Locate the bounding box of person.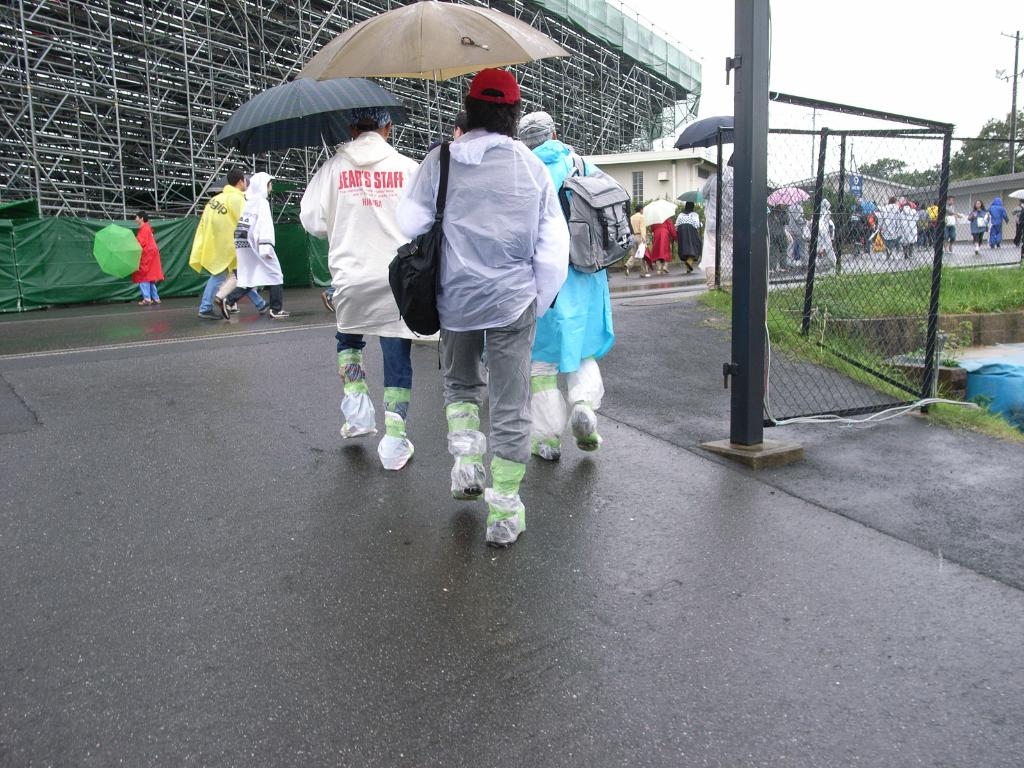
Bounding box: <box>449,109,472,139</box>.
